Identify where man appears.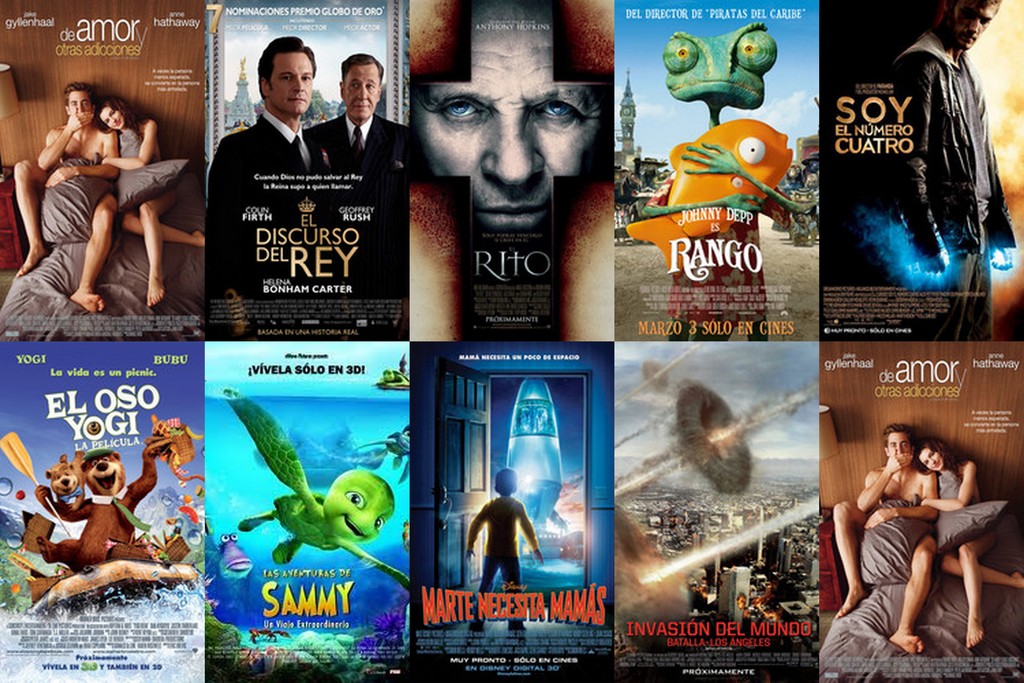
Appears at {"x1": 838, "y1": 425, "x2": 946, "y2": 655}.
